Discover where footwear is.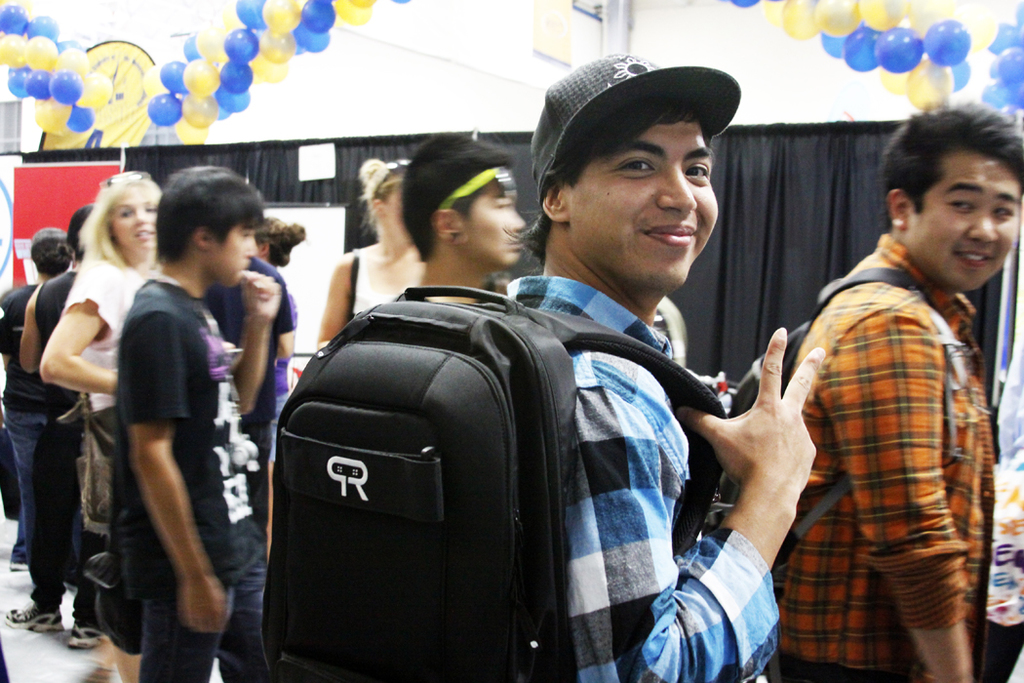
Discovered at x1=68 y1=624 x2=108 y2=647.
